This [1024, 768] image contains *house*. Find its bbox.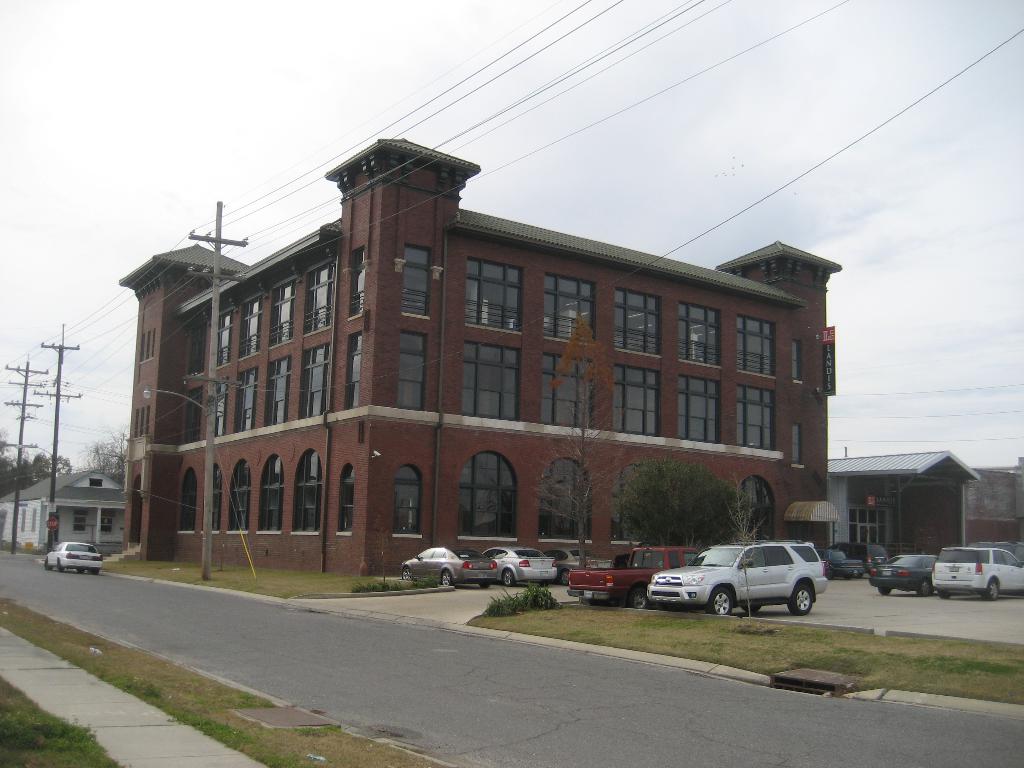
region(90, 163, 845, 568).
